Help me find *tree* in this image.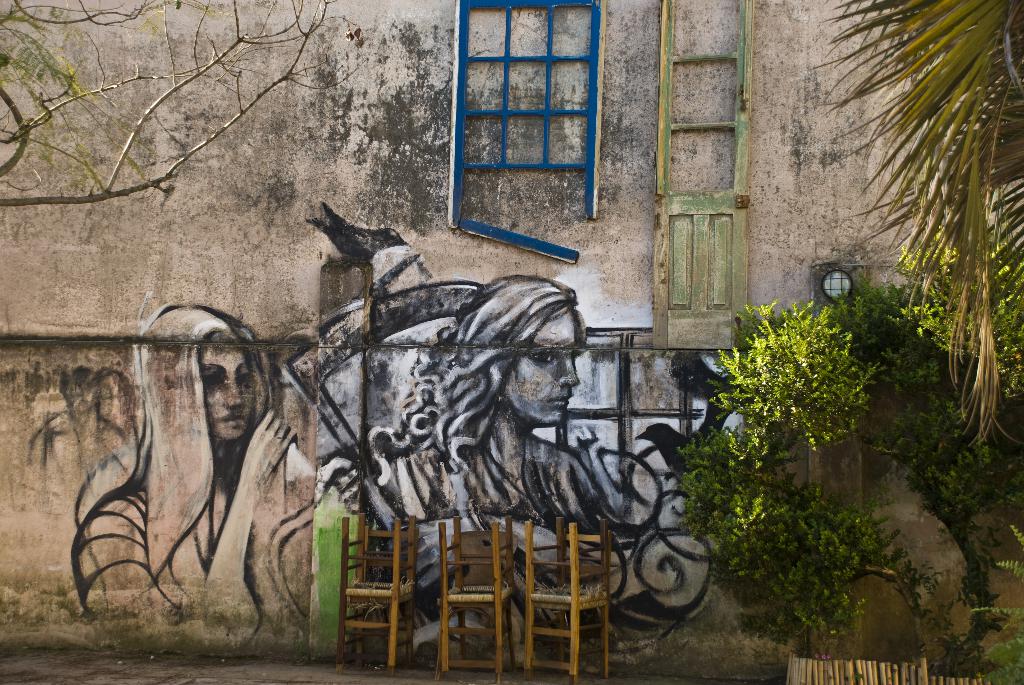
Found it: [0, 0, 369, 207].
